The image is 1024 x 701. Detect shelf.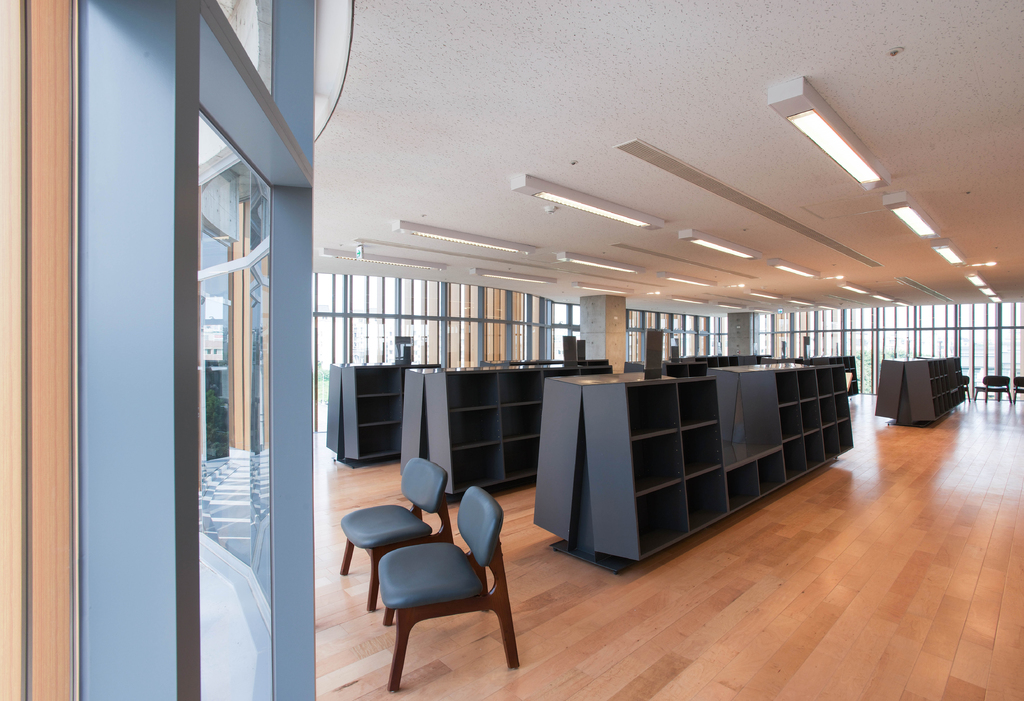
Detection: l=524, t=375, r=603, b=558.
